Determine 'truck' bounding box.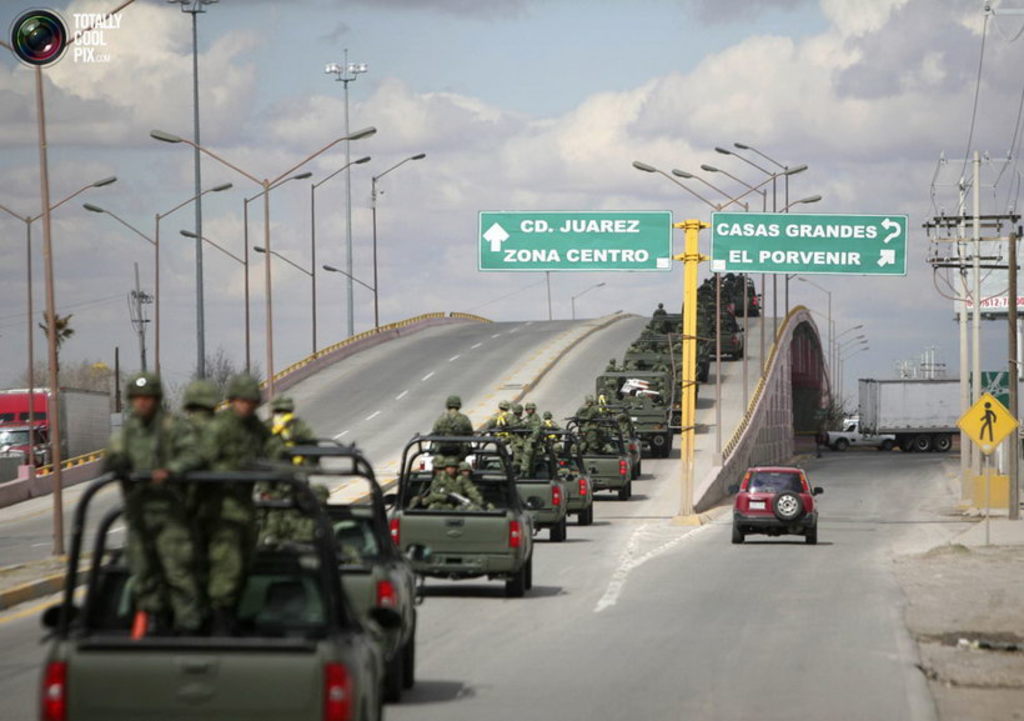
Determined: (858,381,982,456).
